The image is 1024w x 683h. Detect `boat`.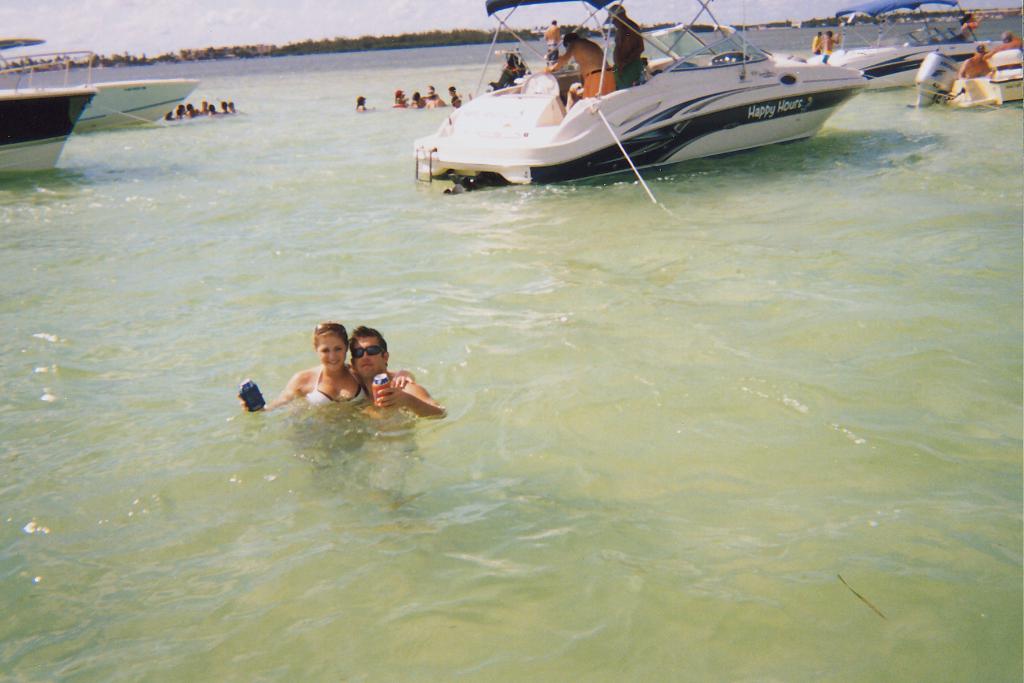
Detection: (412,0,868,177).
